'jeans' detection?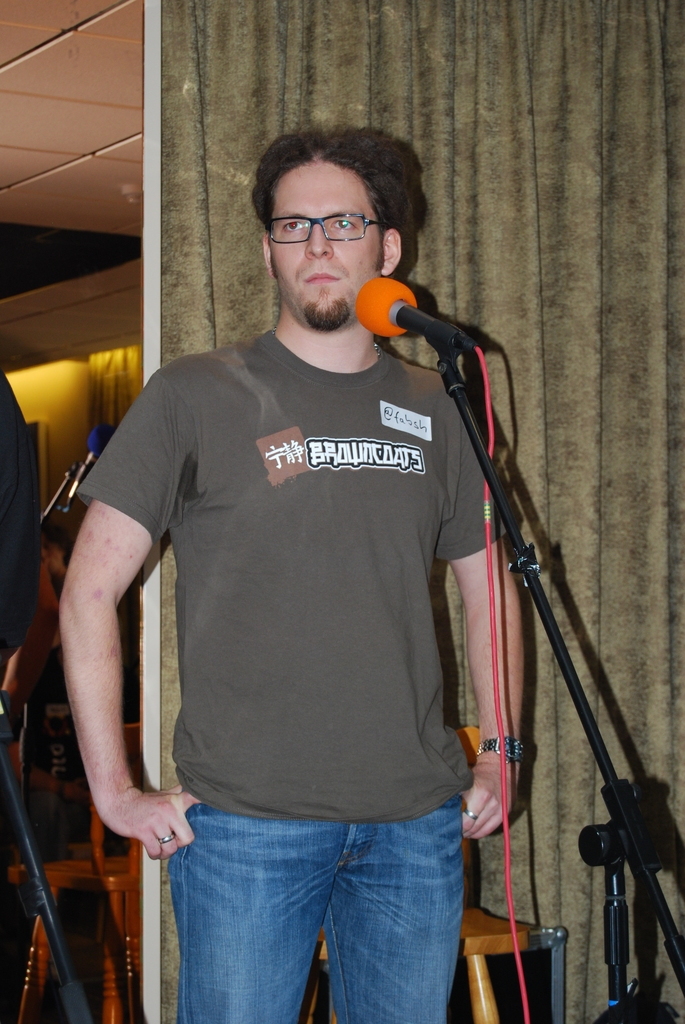
detection(159, 788, 469, 1023)
